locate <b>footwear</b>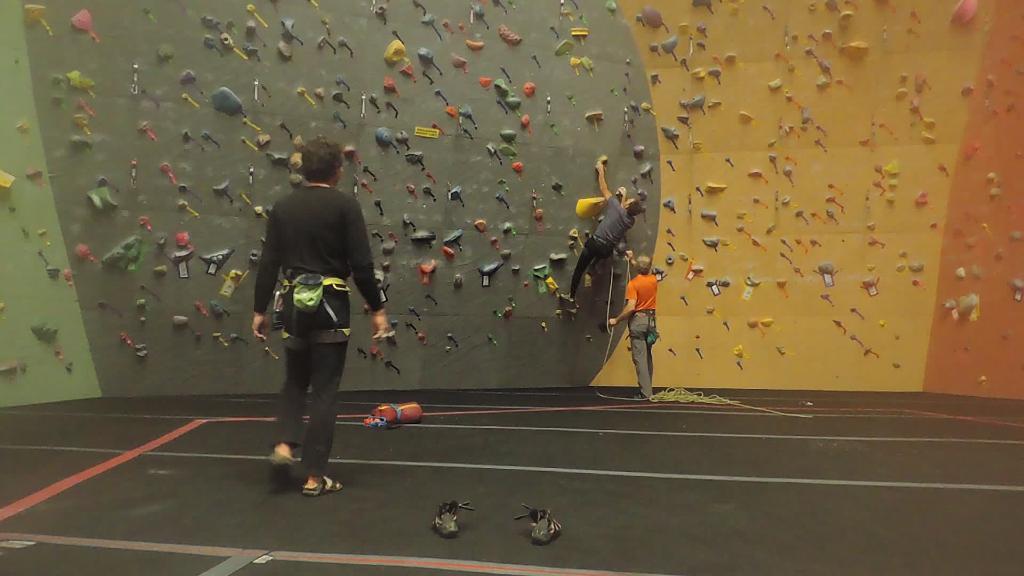
<bbox>588, 264, 601, 278</bbox>
